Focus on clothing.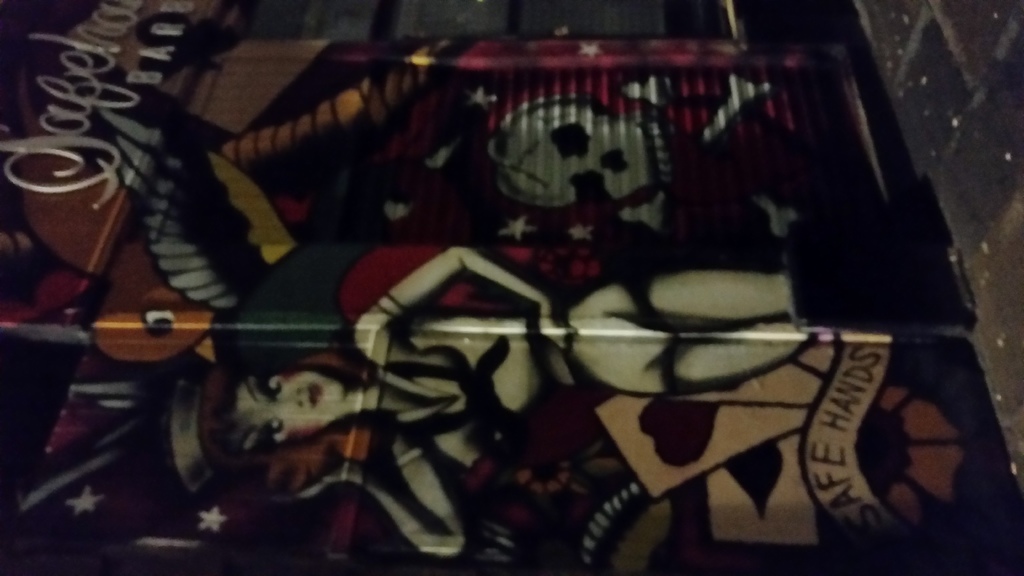
Focused at pyautogui.locateOnScreen(351, 266, 703, 472).
